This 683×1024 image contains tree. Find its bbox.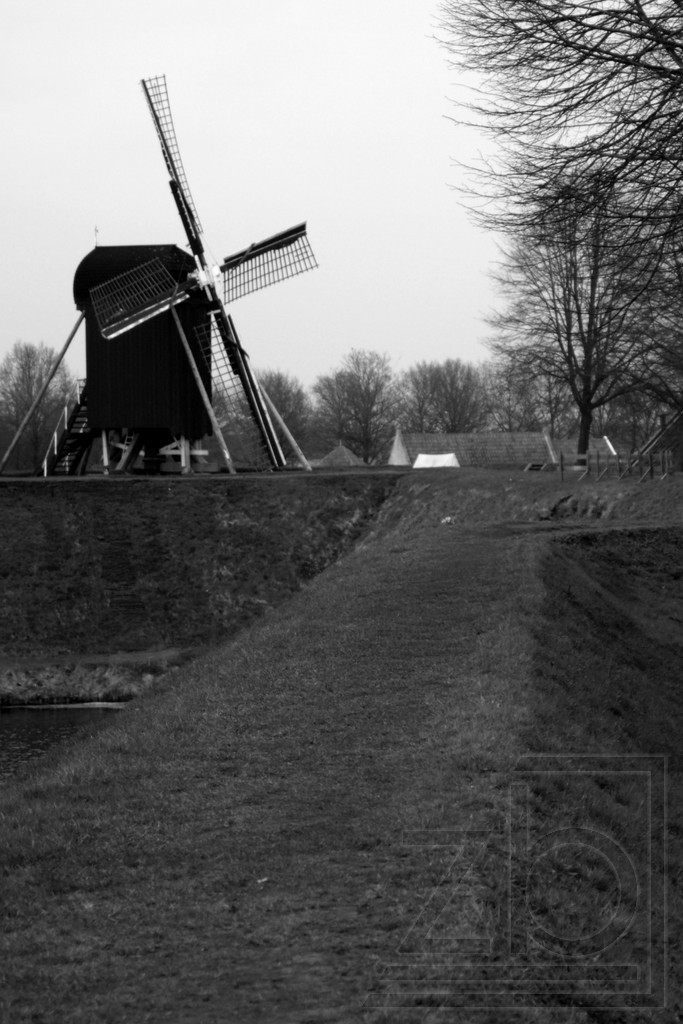
rect(0, 336, 82, 476).
